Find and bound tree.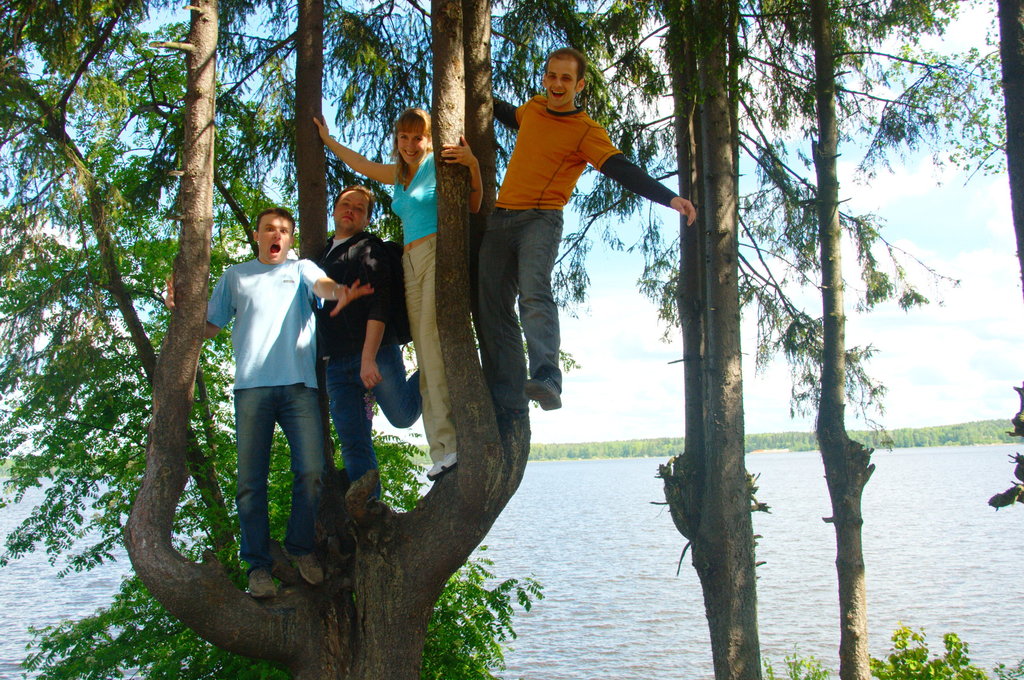
Bound: <region>618, 0, 801, 675</region>.
